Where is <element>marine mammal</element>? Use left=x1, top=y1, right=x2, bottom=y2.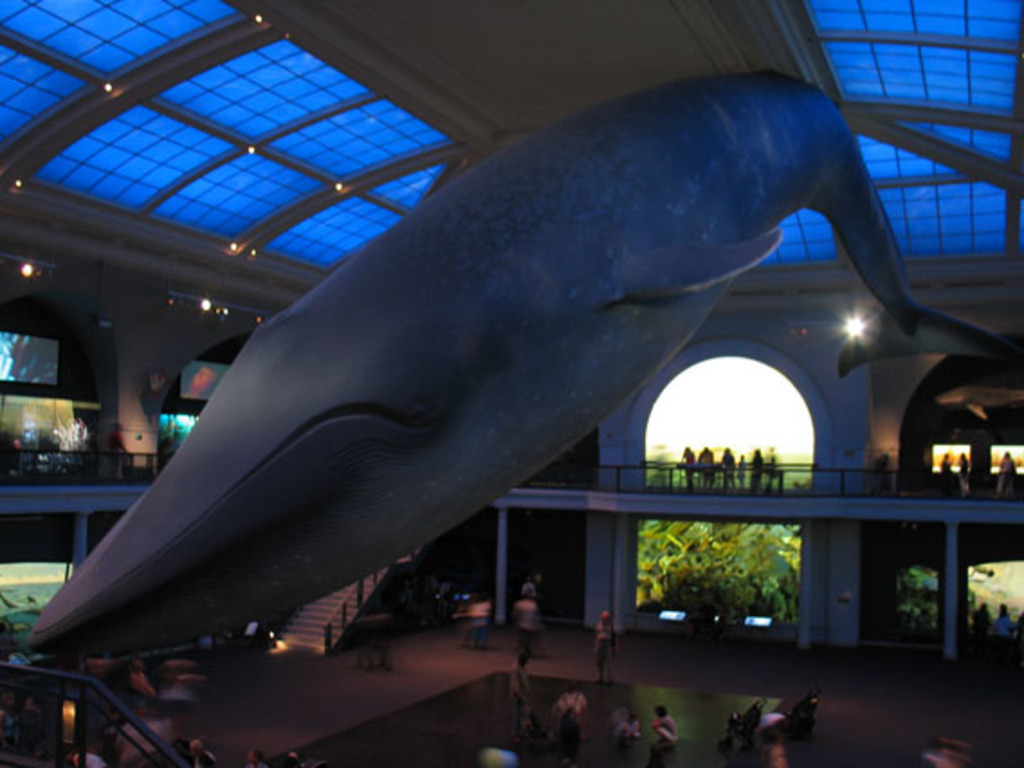
left=29, top=81, right=965, bottom=694.
